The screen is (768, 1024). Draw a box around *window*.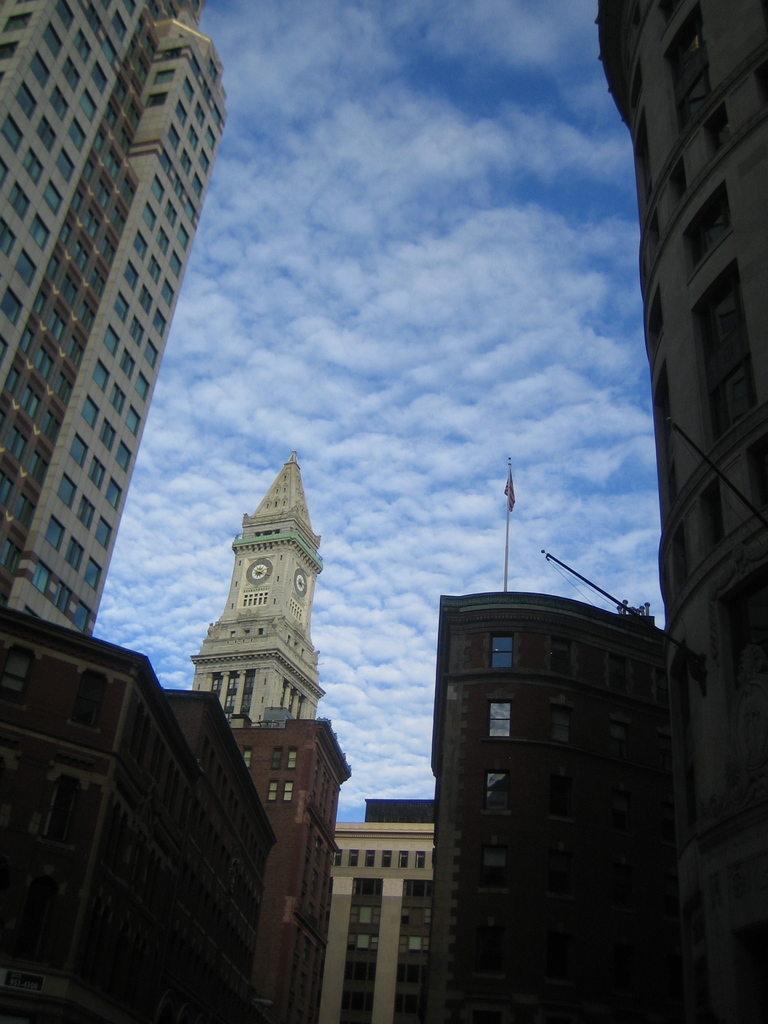
box=[29, 213, 51, 252].
